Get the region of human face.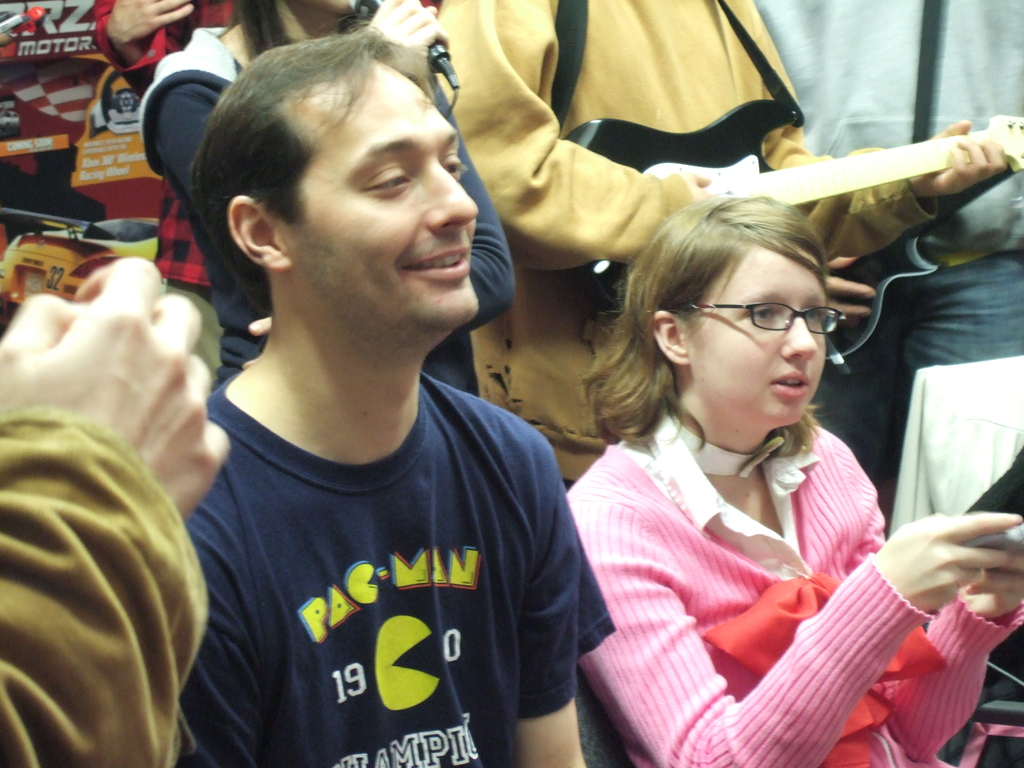
box(280, 69, 483, 321).
